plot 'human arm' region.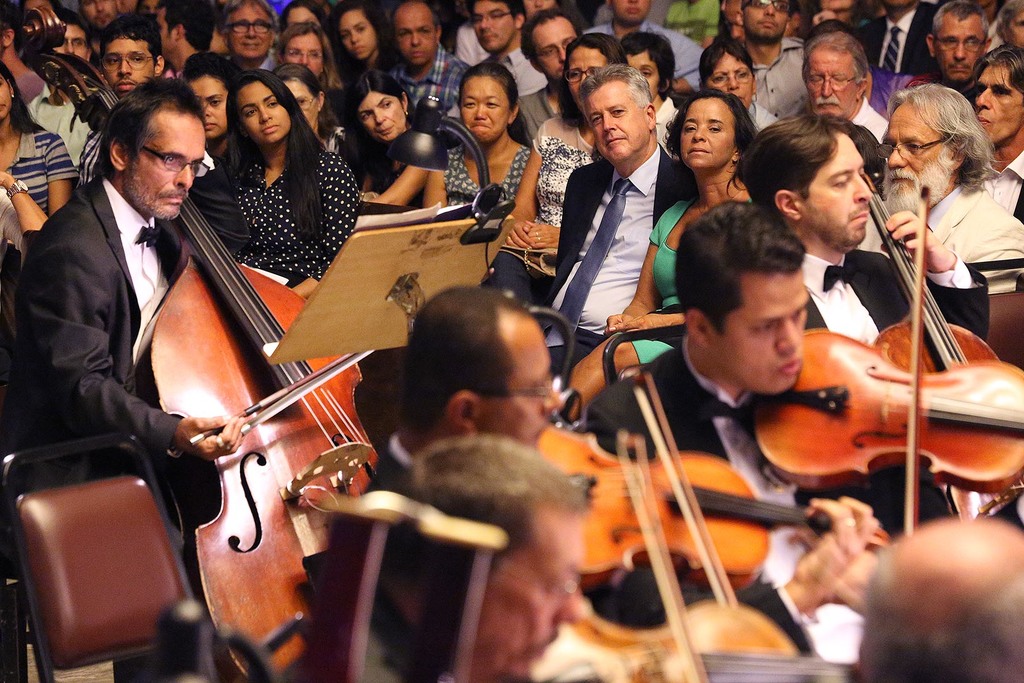
Plotted at BBox(37, 162, 67, 229).
